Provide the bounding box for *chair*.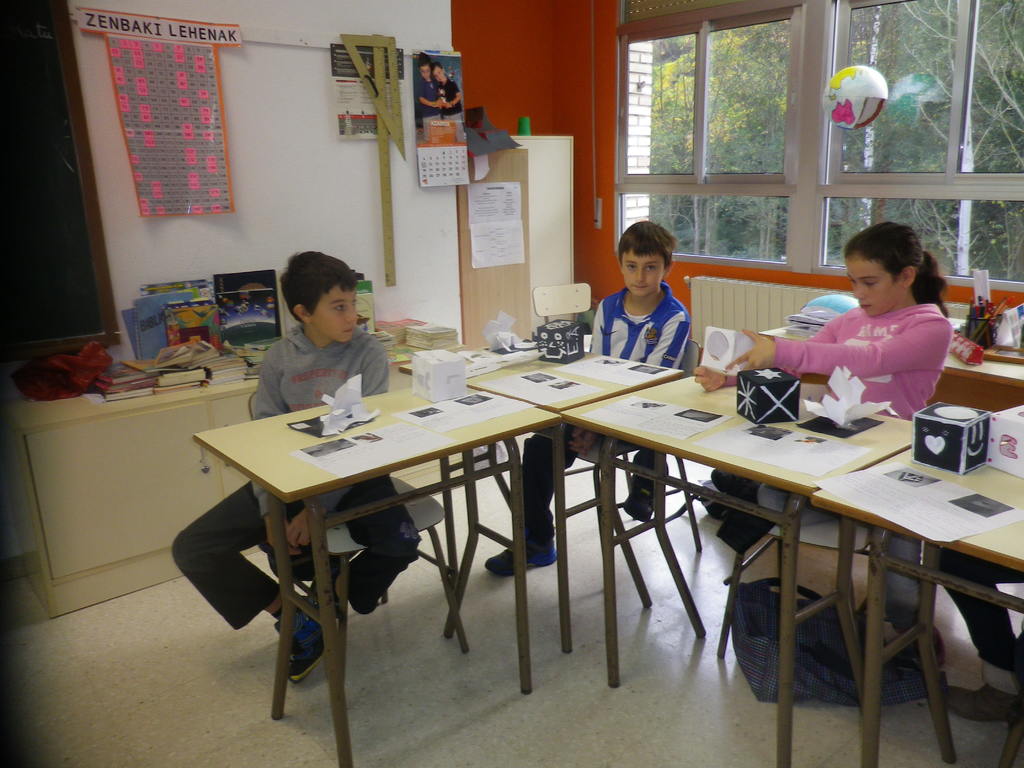
BBox(711, 515, 888, 660).
